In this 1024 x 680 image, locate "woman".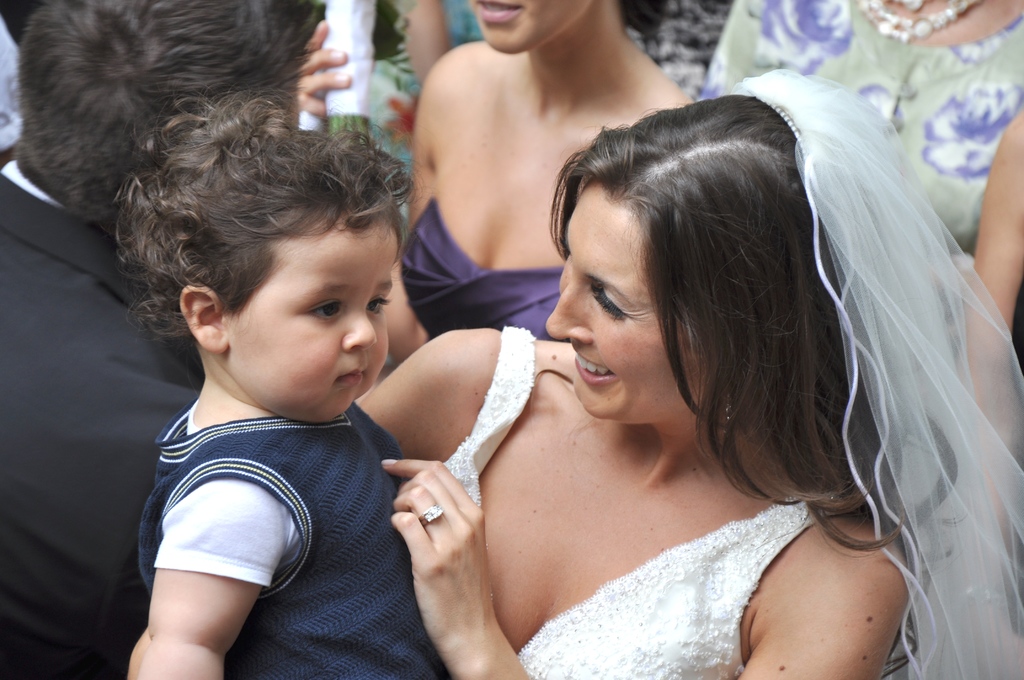
Bounding box: left=291, top=0, right=692, bottom=345.
